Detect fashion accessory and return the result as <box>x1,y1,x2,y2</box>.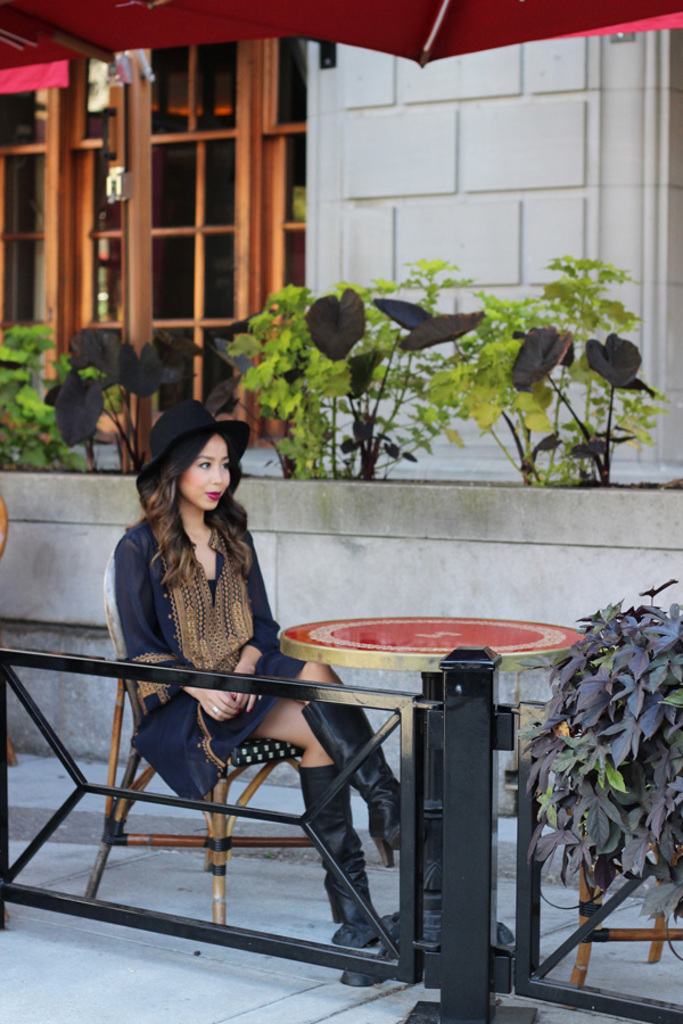
<box>205,705,221,716</box>.
